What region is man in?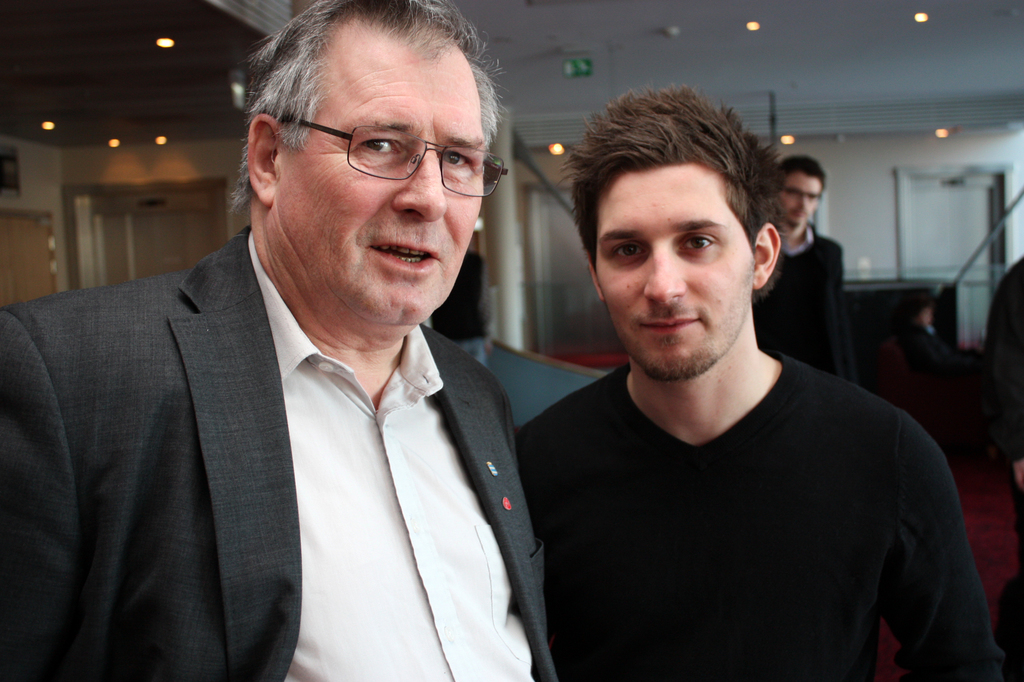
[left=897, top=293, right=996, bottom=403].
